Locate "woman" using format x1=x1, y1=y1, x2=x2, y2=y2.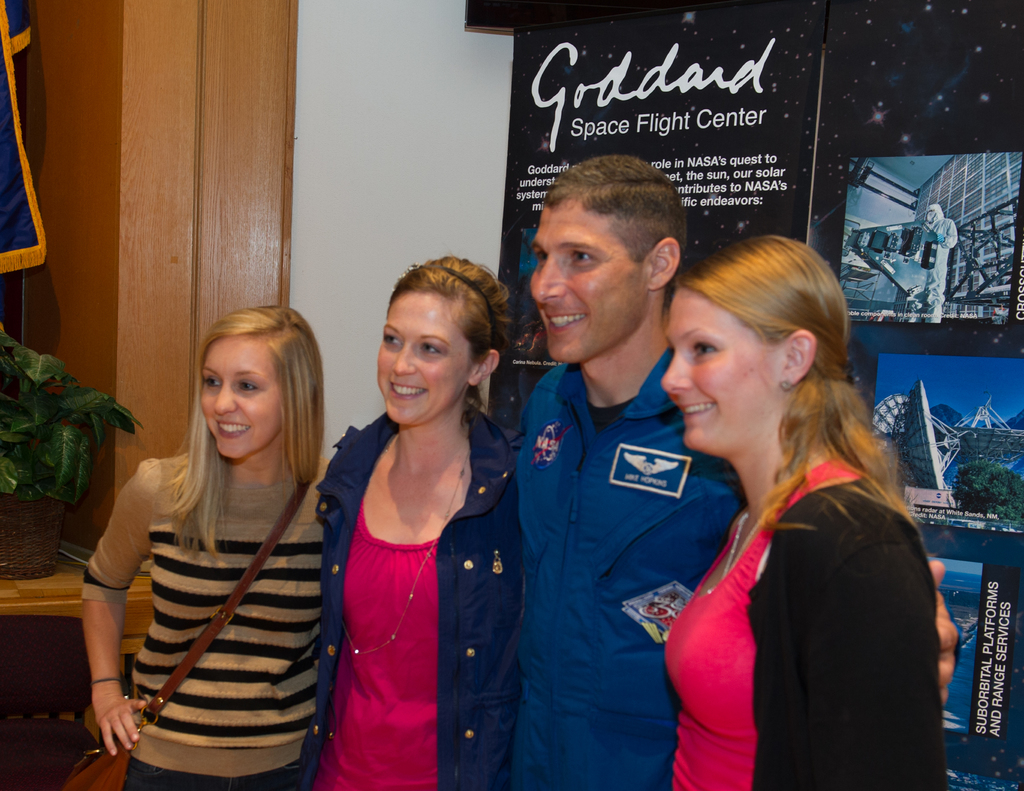
x1=313, y1=257, x2=529, y2=790.
